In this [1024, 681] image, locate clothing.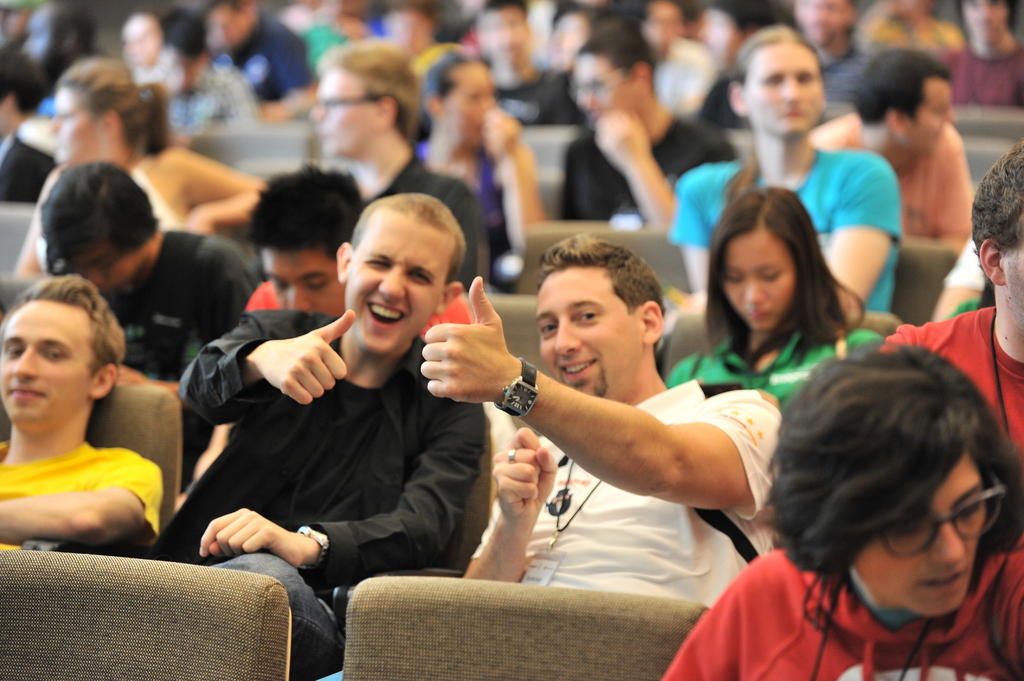
Bounding box: {"left": 936, "top": 43, "right": 1021, "bottom": 109}.
